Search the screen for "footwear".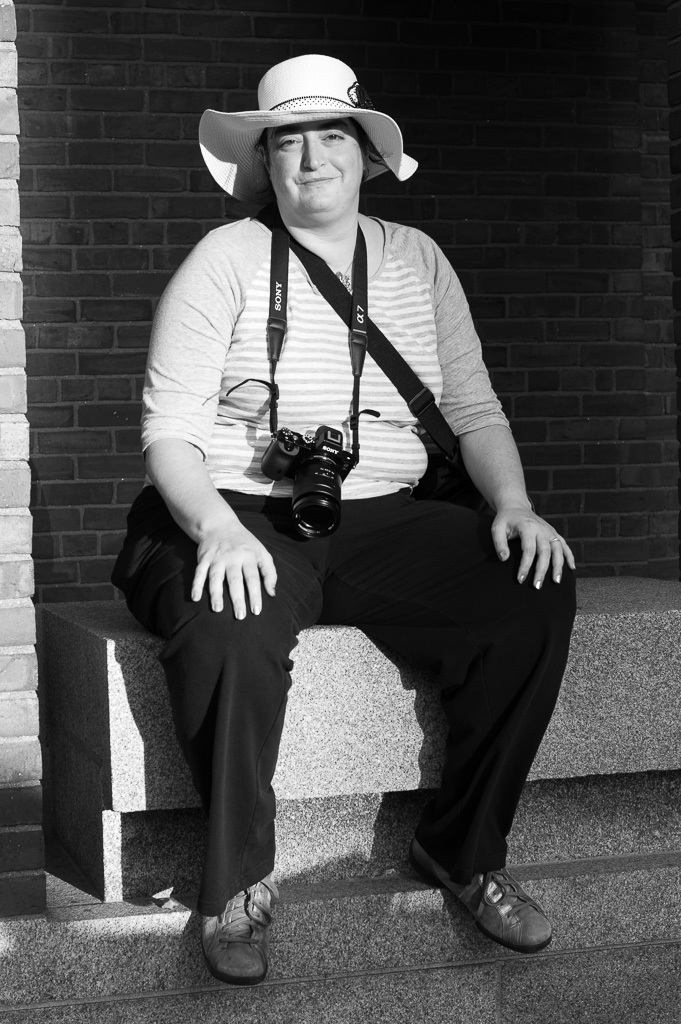
Found at Rect(405, 841, 553, 956).
